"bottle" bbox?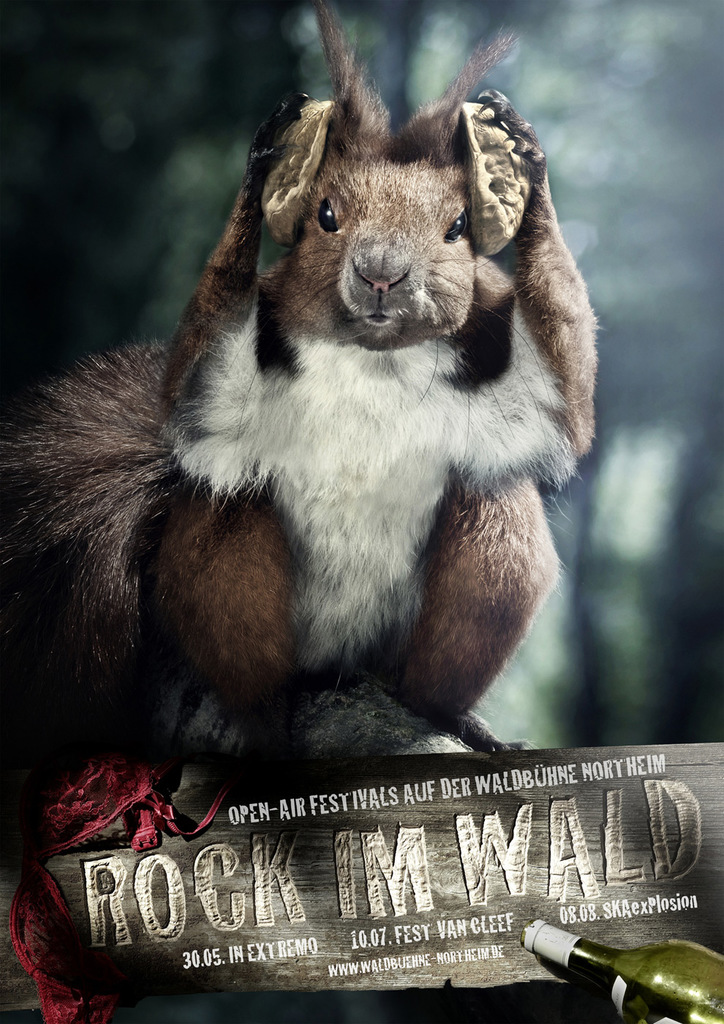
515 909 723 1023
